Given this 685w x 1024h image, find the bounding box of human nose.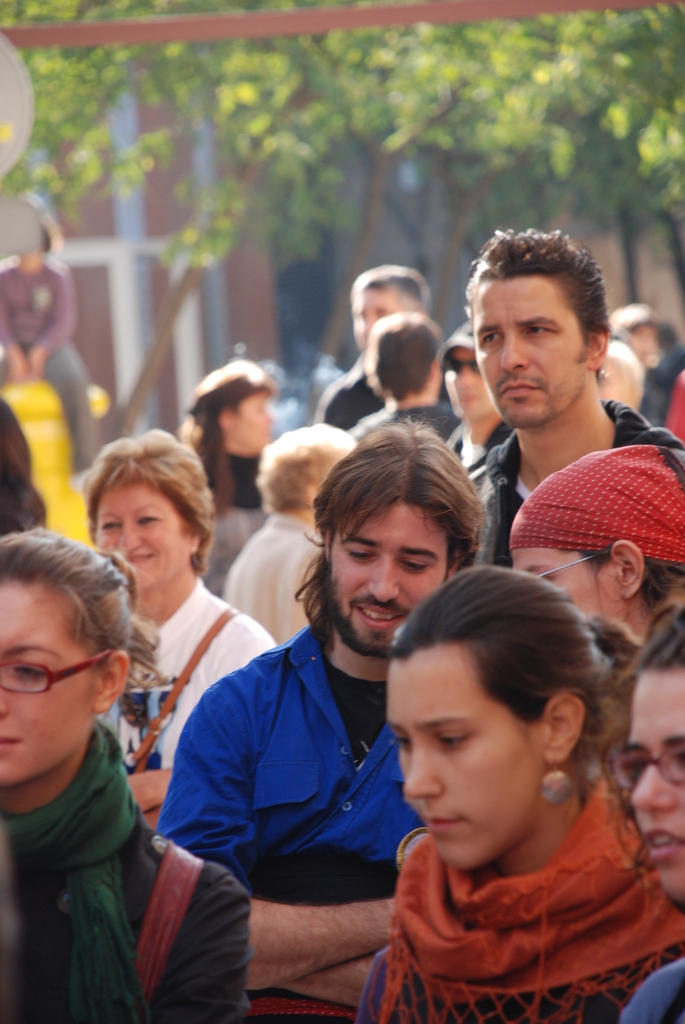
x1=405, y1=737, x2=441, y2=800.
